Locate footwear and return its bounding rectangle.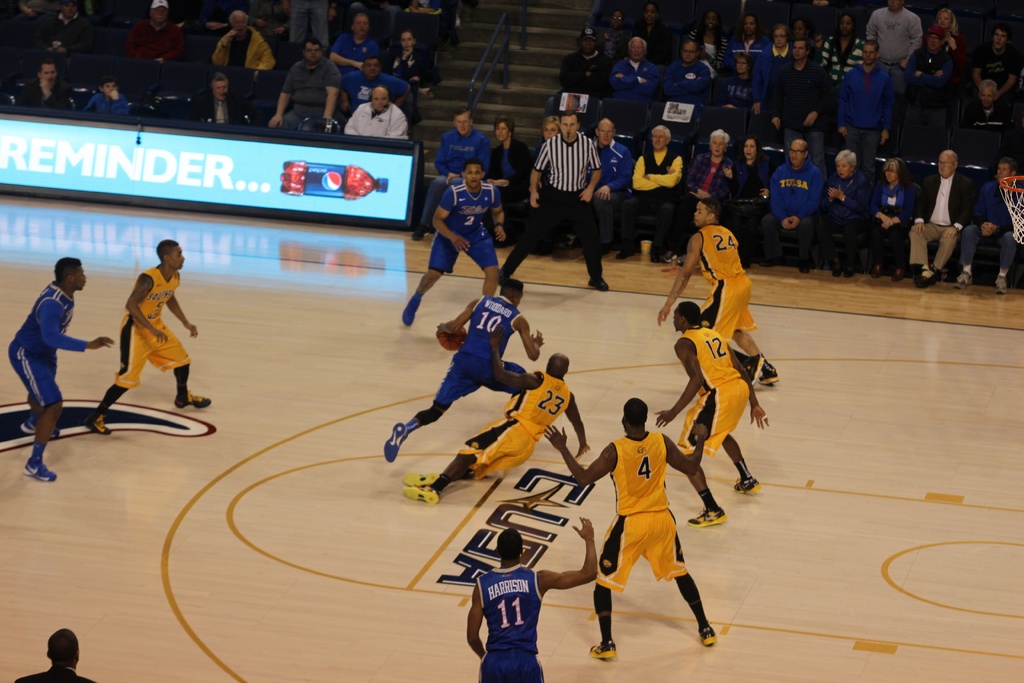
pyautogui.locateOnScreen(590, 634, 618, 658).
